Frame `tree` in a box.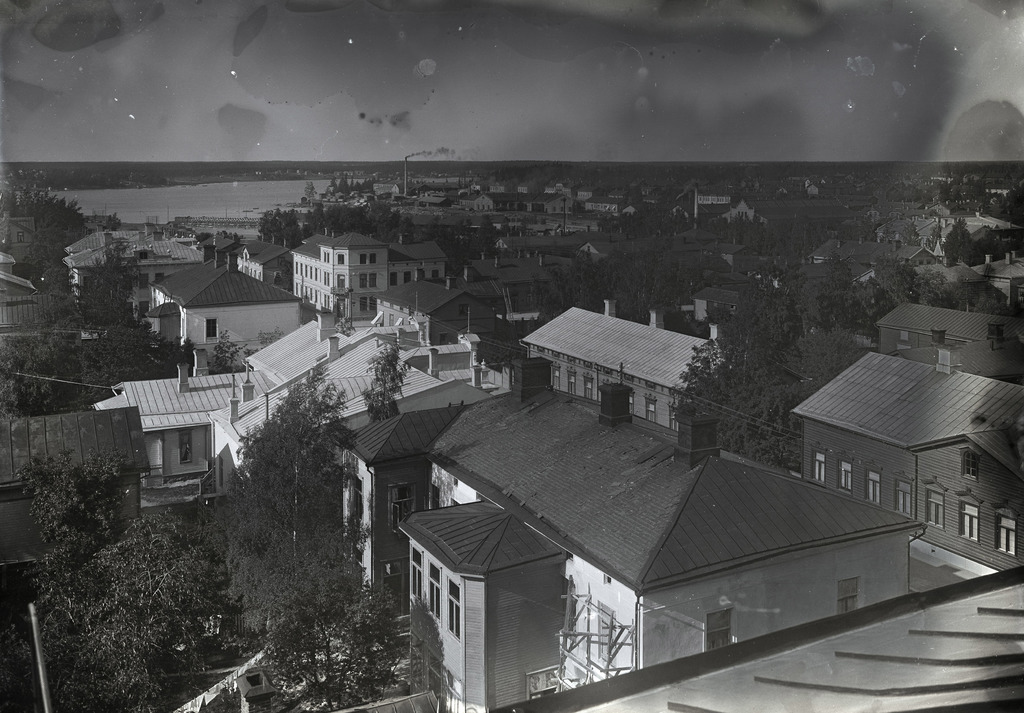
{"x1": 802, "y1": 328, "x2": 851, "y2": 387}.
